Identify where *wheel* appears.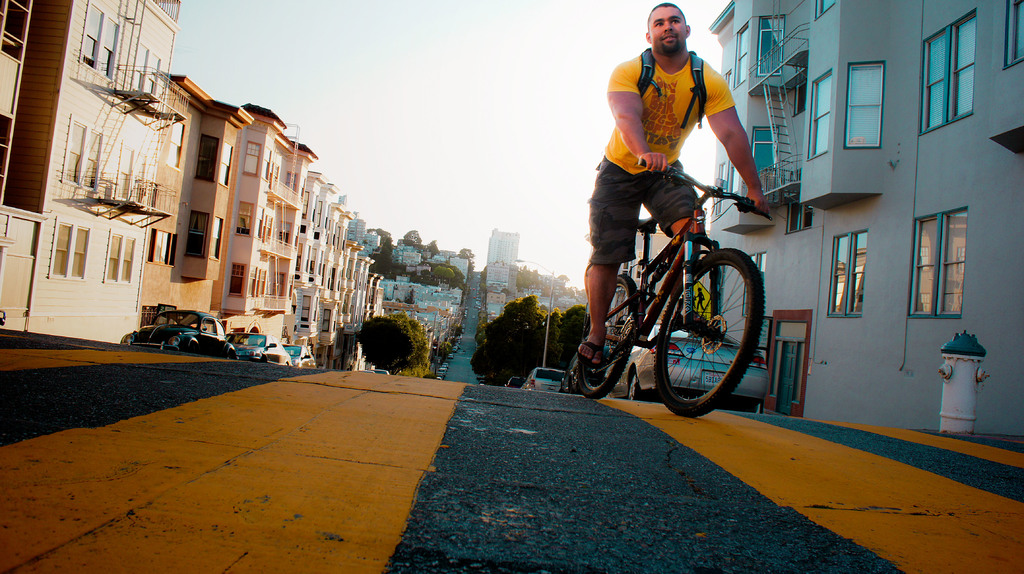
Appears at [578, 276, 637, 395].
